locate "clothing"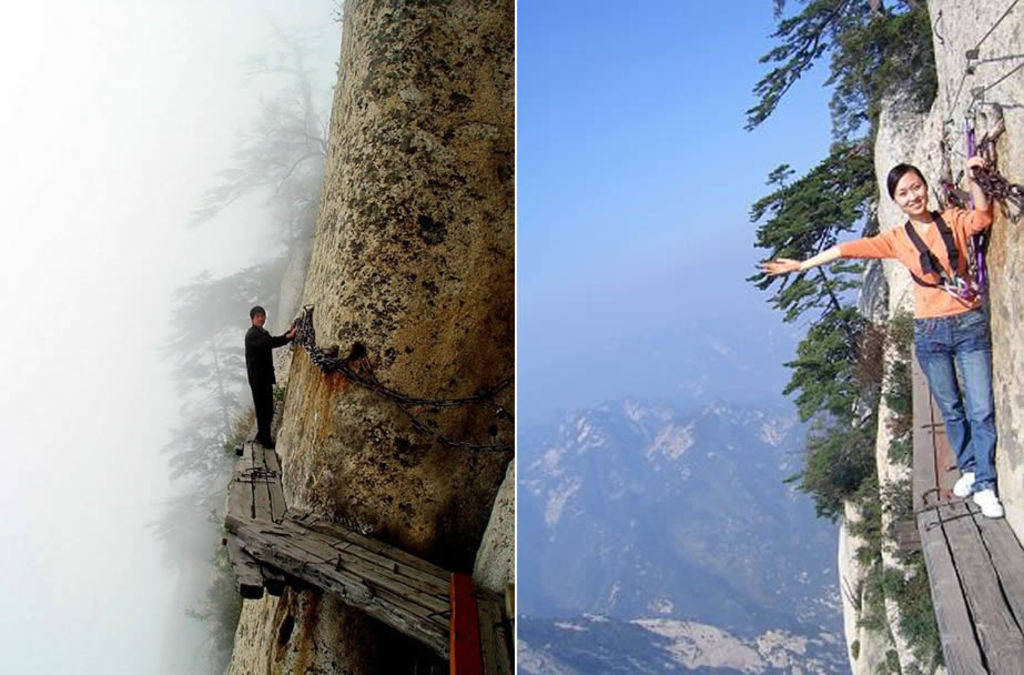
[left=245, top=324, right=291, bottom=435]
